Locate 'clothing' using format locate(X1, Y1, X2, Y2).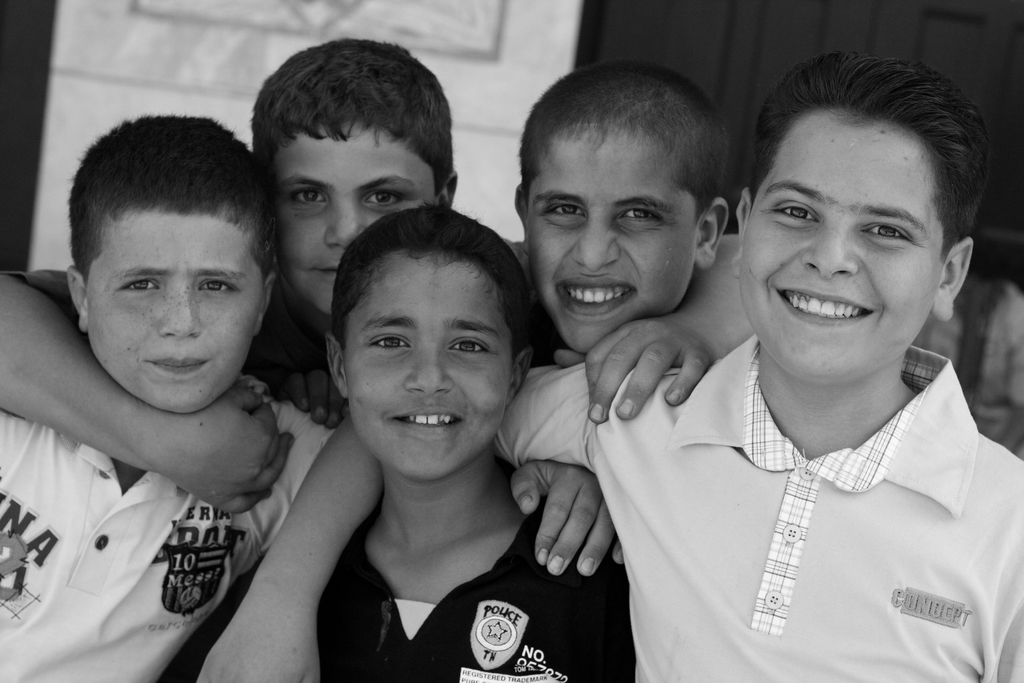
locate(155, 454, 634, 682).
